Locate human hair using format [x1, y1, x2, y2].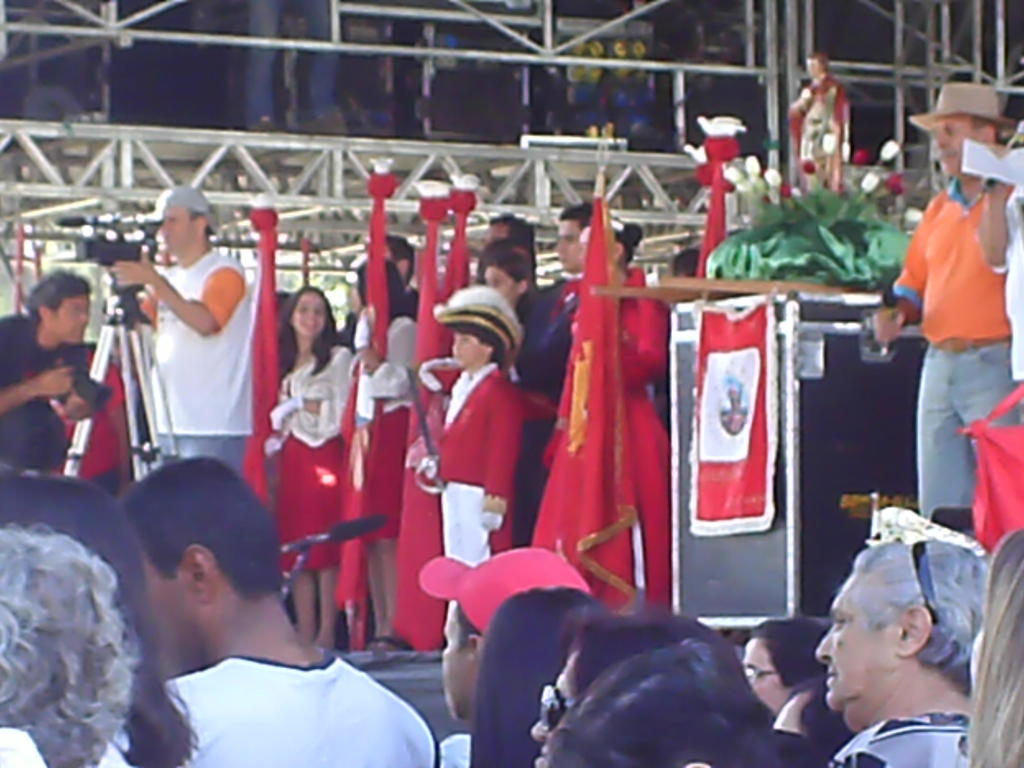
[536, 639, 780, 767].
